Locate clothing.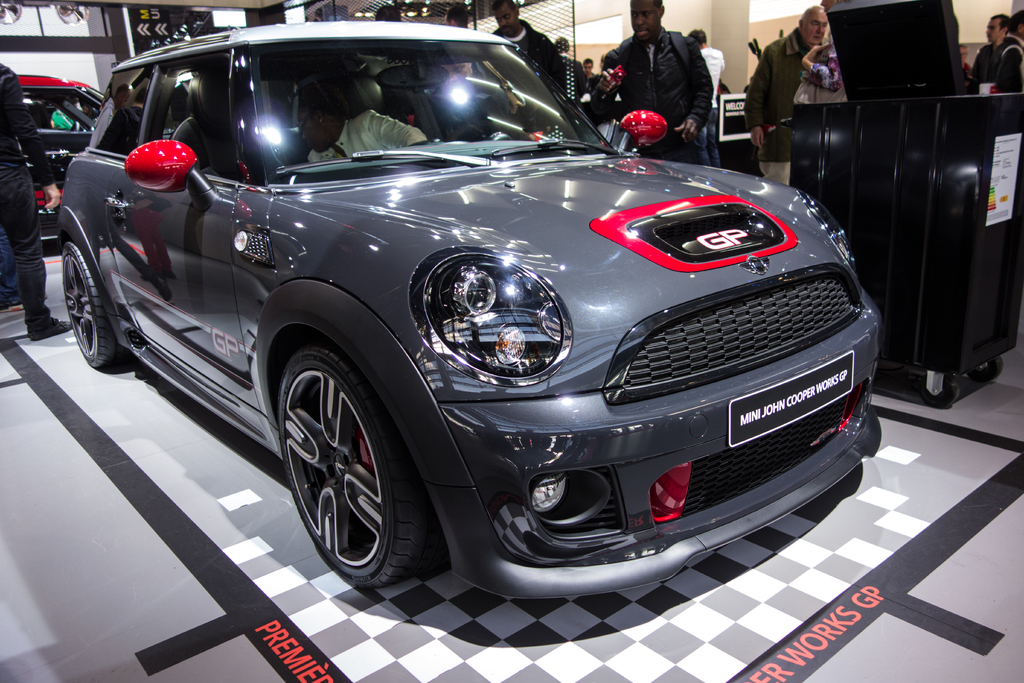
Bounding box: pyautogui.locateOnScreen(751, 151, 792, 185).
